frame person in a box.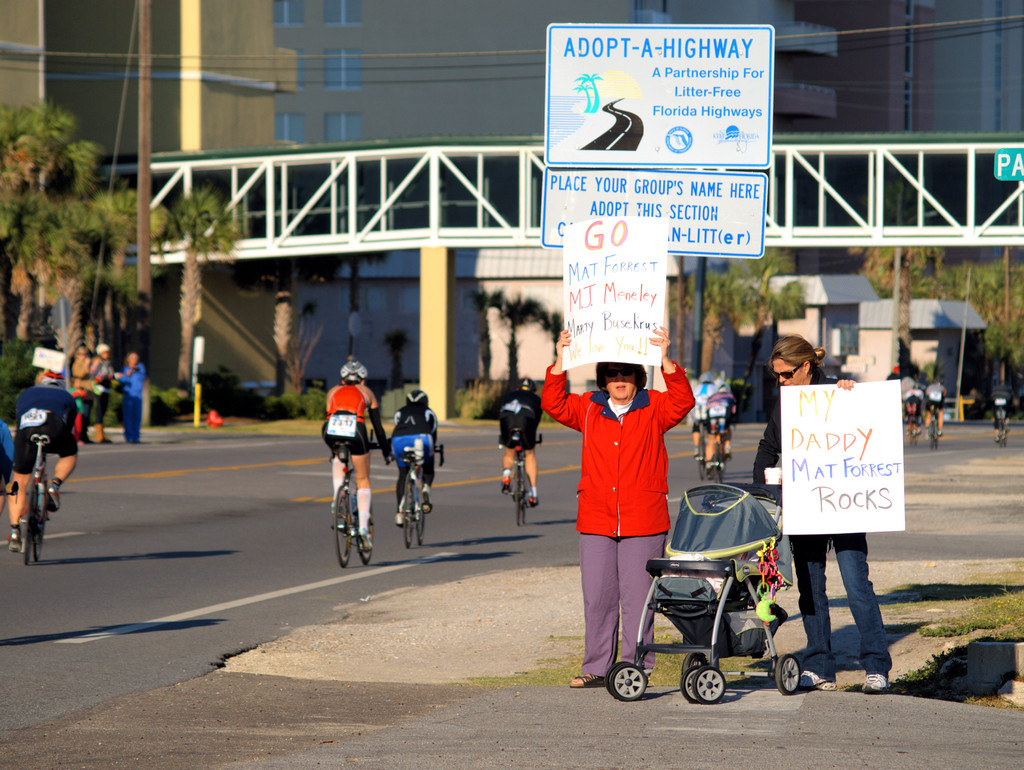
[x1=714, y1=375, x2=739, y2=473].
